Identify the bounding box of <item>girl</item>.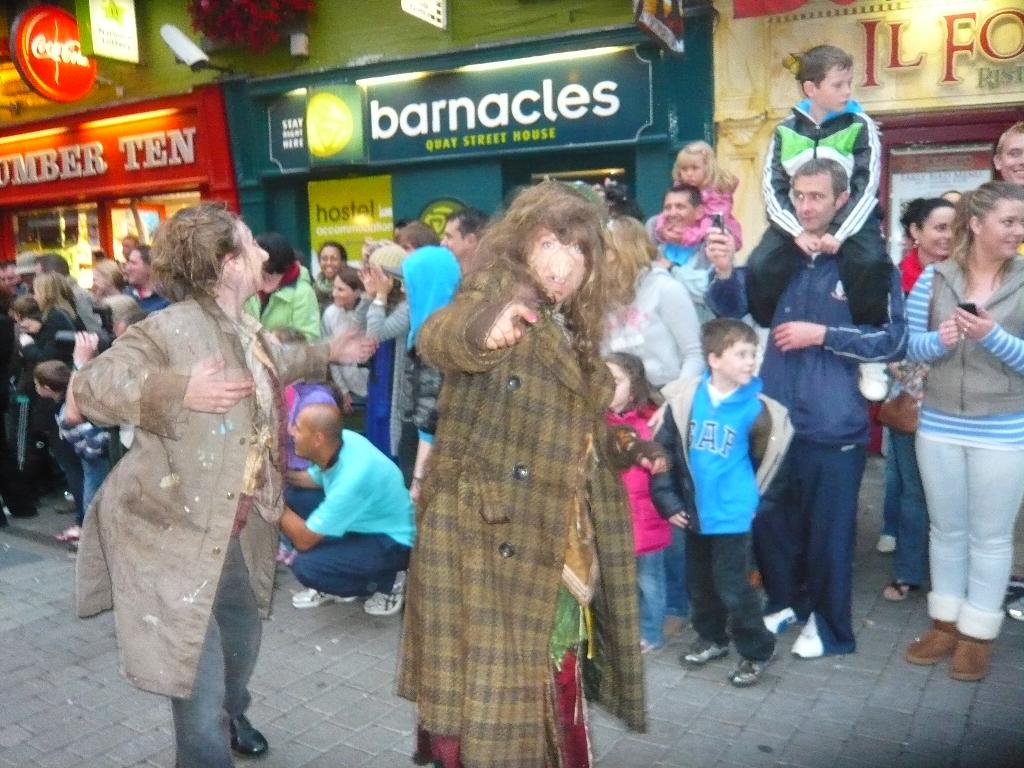
(left=605, top=355, right=676, bottom=655).
